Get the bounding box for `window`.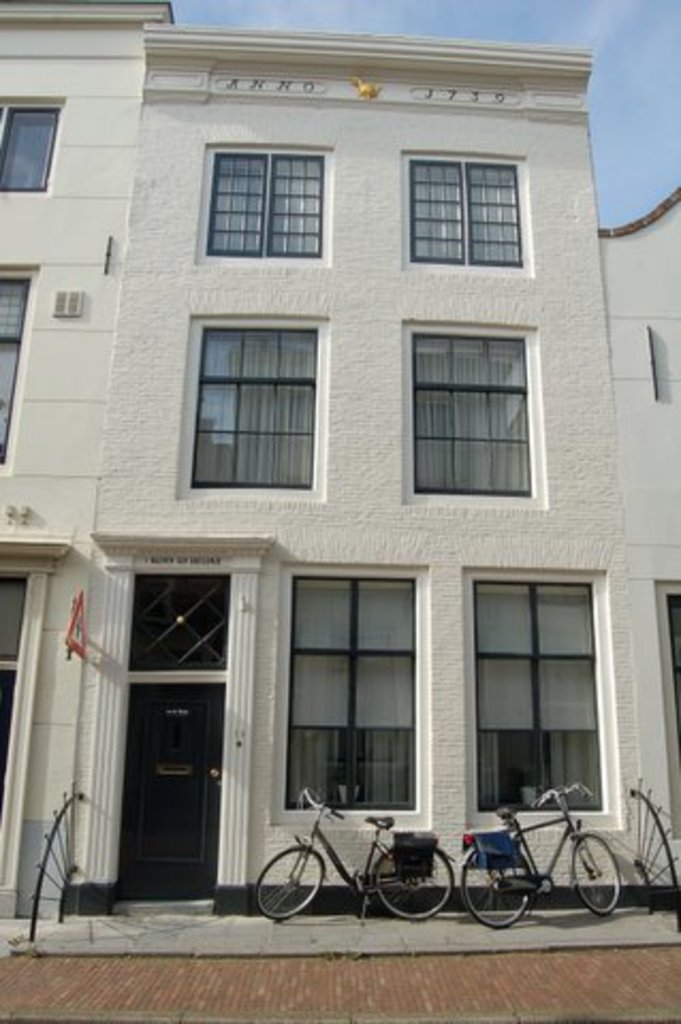
pyautogui.locateOnScreen(423, 333, 521, 486).
